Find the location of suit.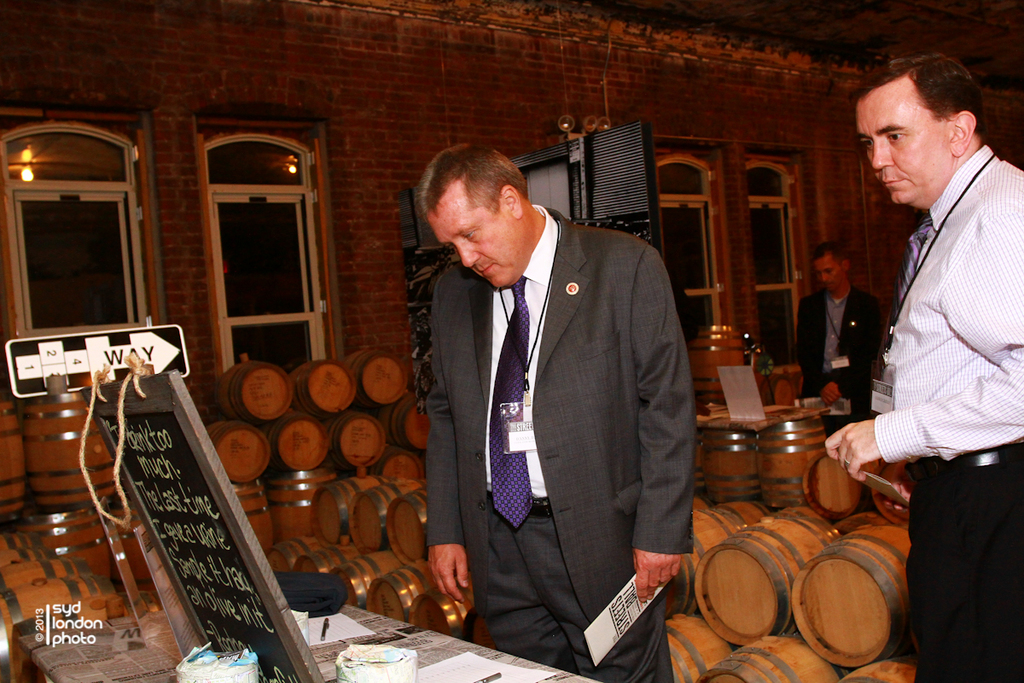
Location: select_region(795, 284, 886, 436).
